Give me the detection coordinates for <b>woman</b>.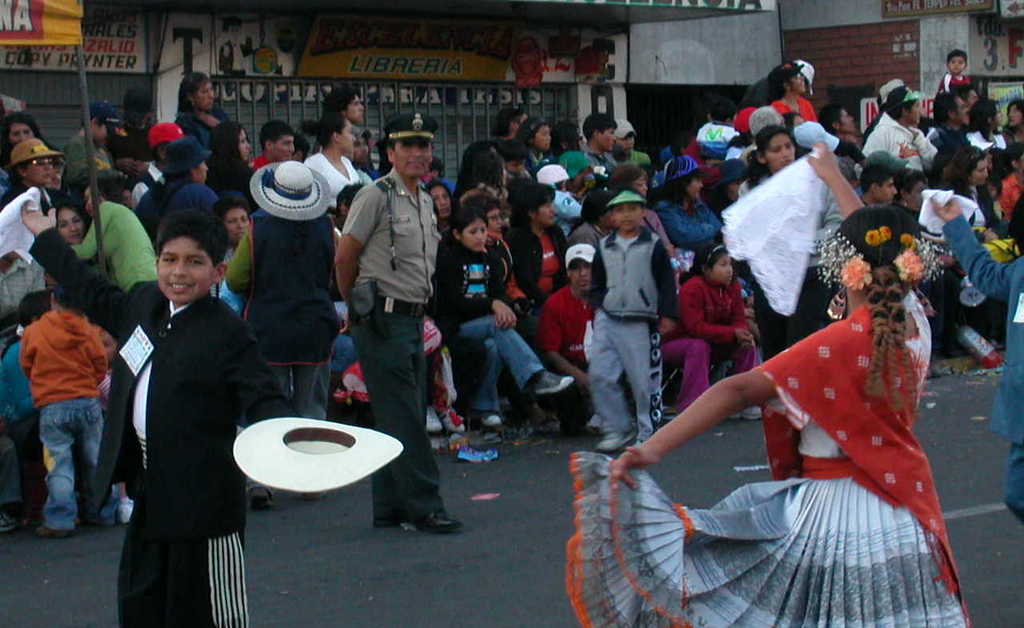
(965, 95, 1006, 155).
